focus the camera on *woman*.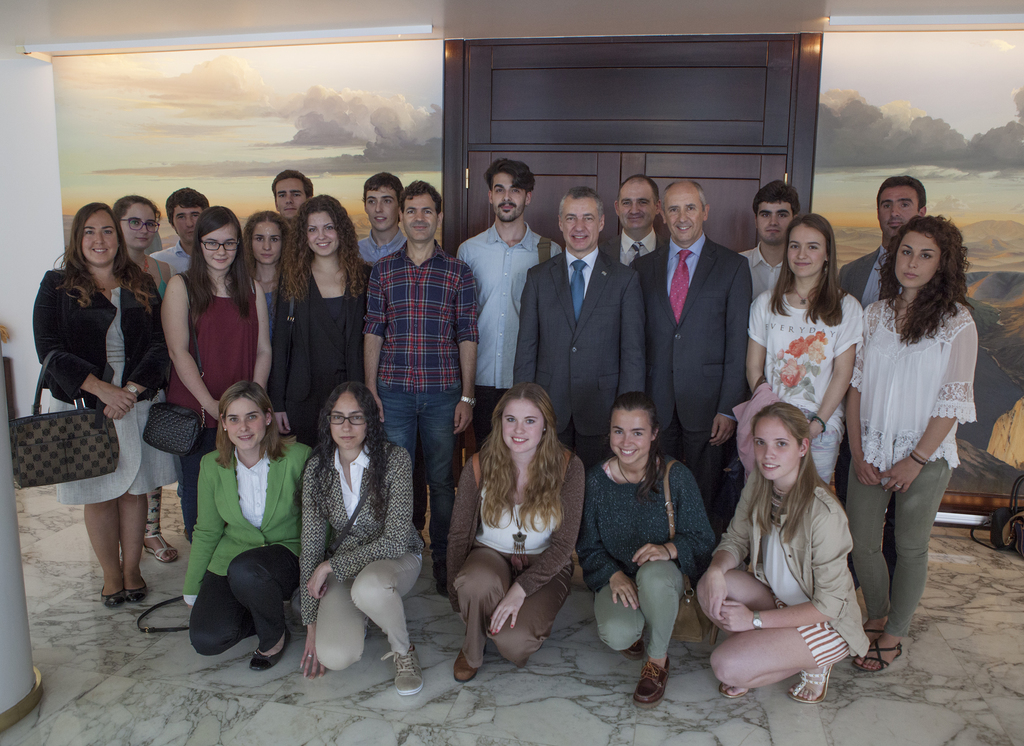
Focus region: (left=35, top=204, right=172, bottom=612).
